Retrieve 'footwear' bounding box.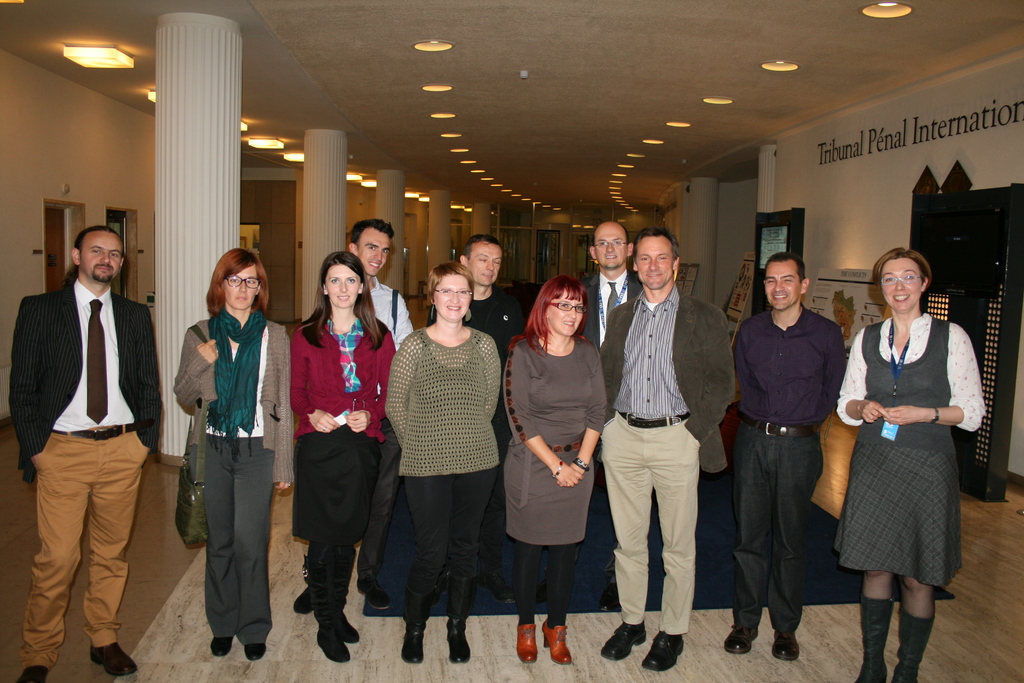
Bounding box: x1=771 y1=634 x2=801 y2=663.
